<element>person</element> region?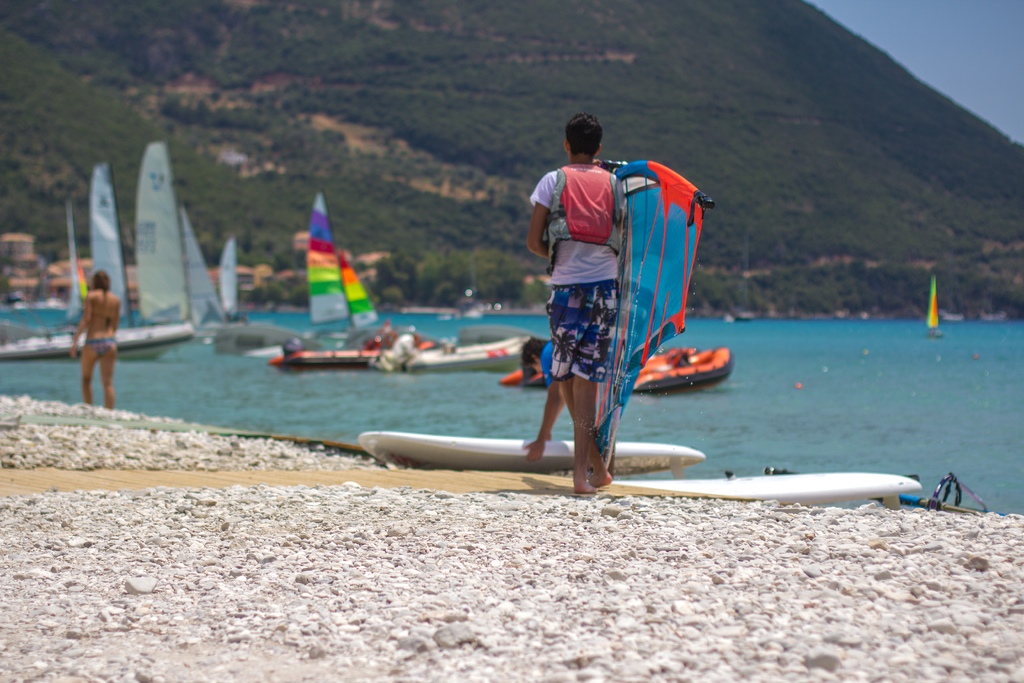
{"left": 68, "top": 269, "right": 122, "bottom": 411}
